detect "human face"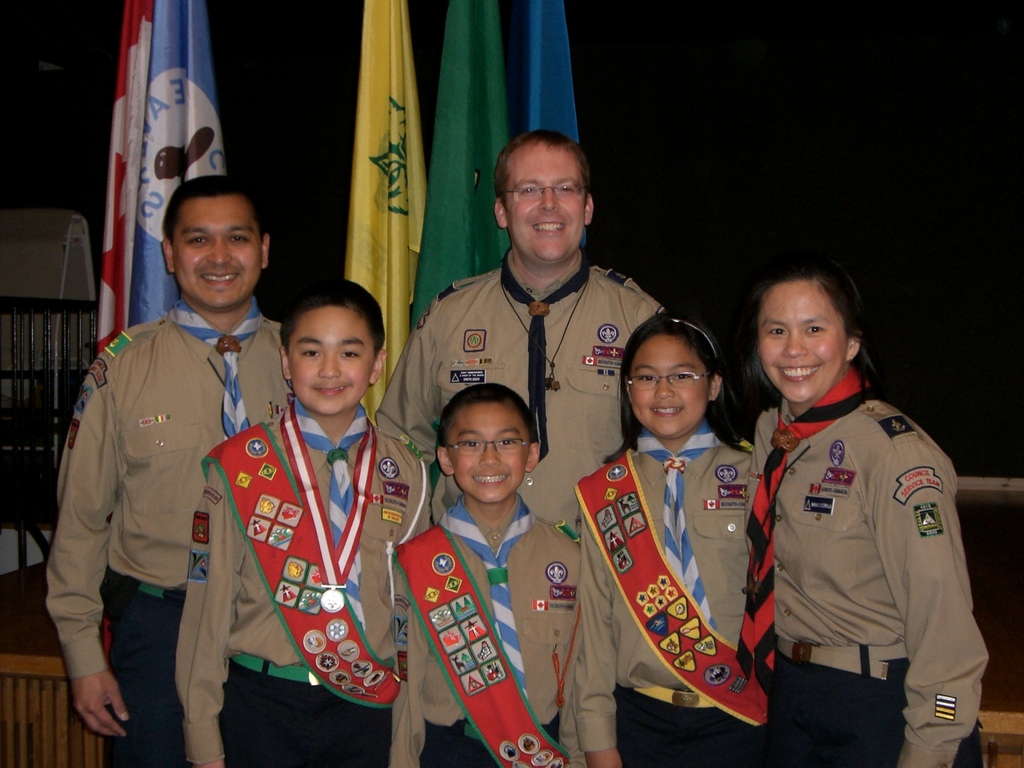
bbox(508, 141, 588, 262)
